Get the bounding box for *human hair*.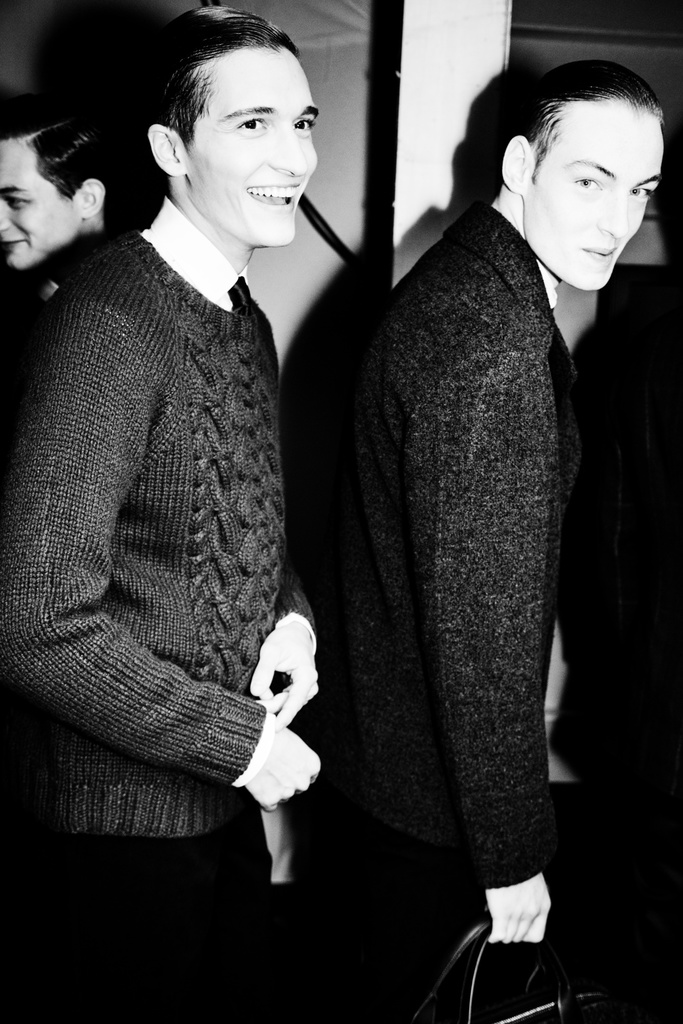
region(529, 65, 665, 191).
